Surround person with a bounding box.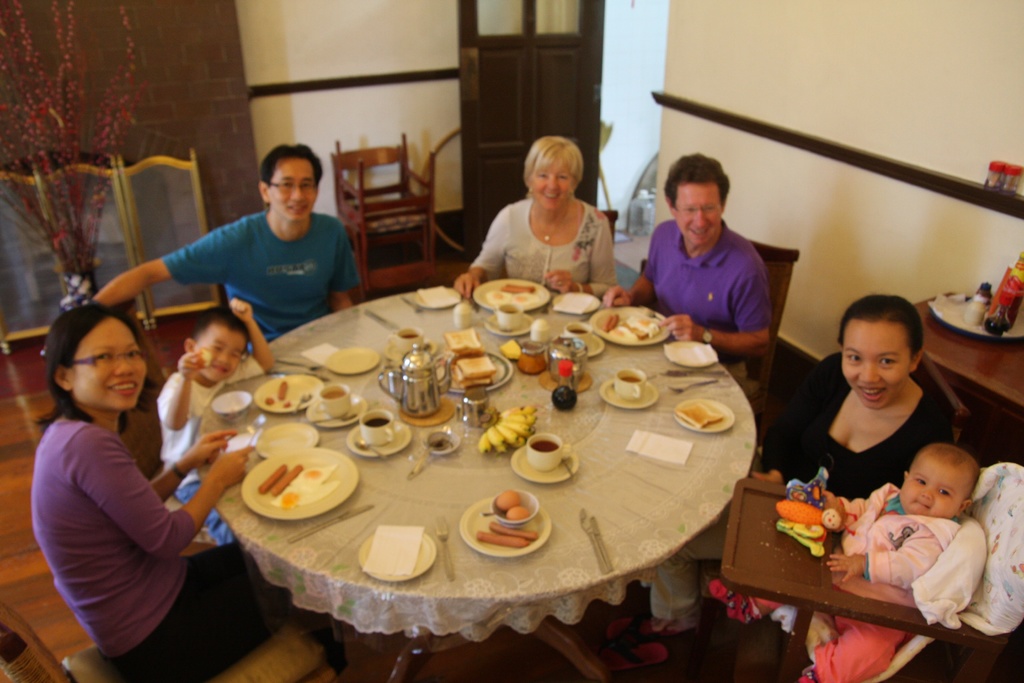
[455, 136, 614, 302].
